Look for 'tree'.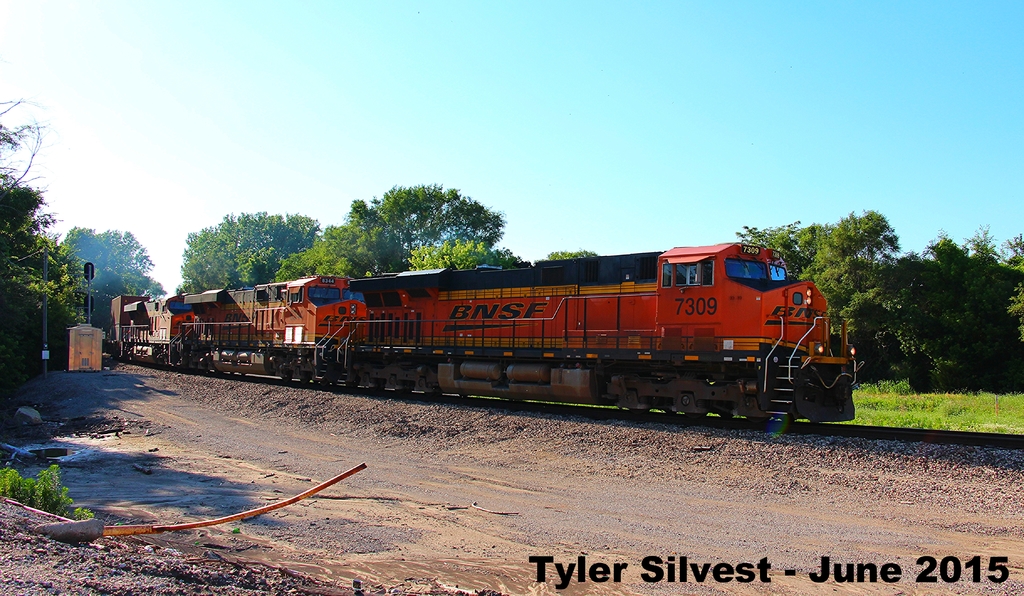
Found: <bbox>732, 209, 909, 391</bbox>.
